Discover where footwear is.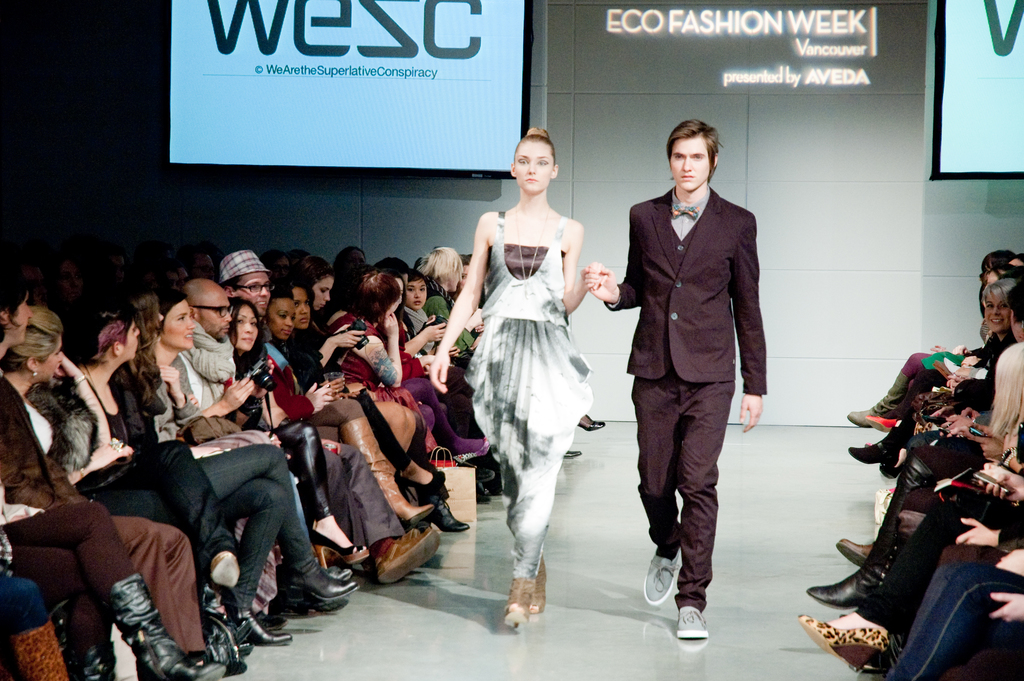
Discovered at 397:472:447:490.
